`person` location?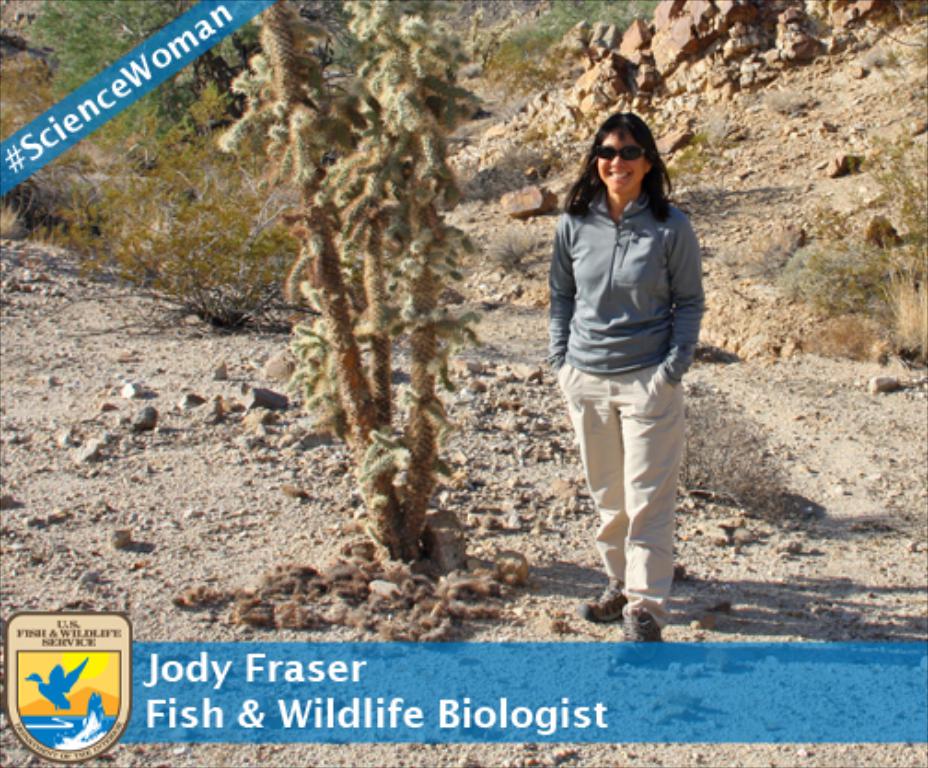
bbox=(547, 112, 702, 661)
